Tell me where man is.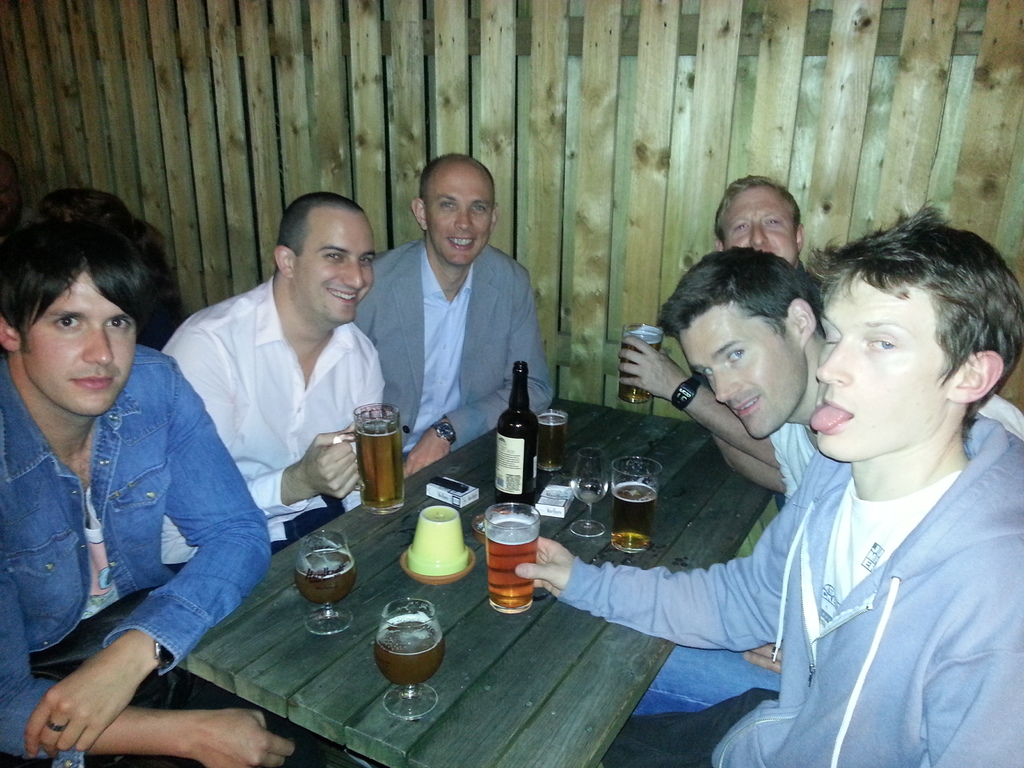
man is at left=341, top=156, right=556, bottom=470.
